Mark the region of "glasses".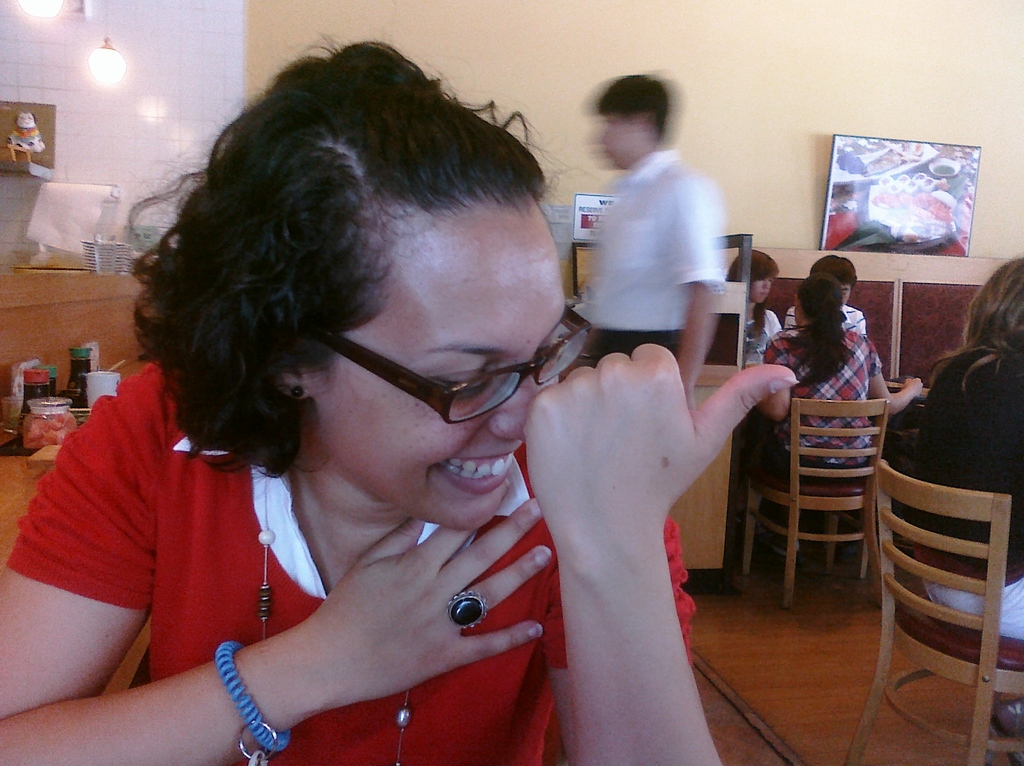
Region: <box>310,304,593,425</box>.
